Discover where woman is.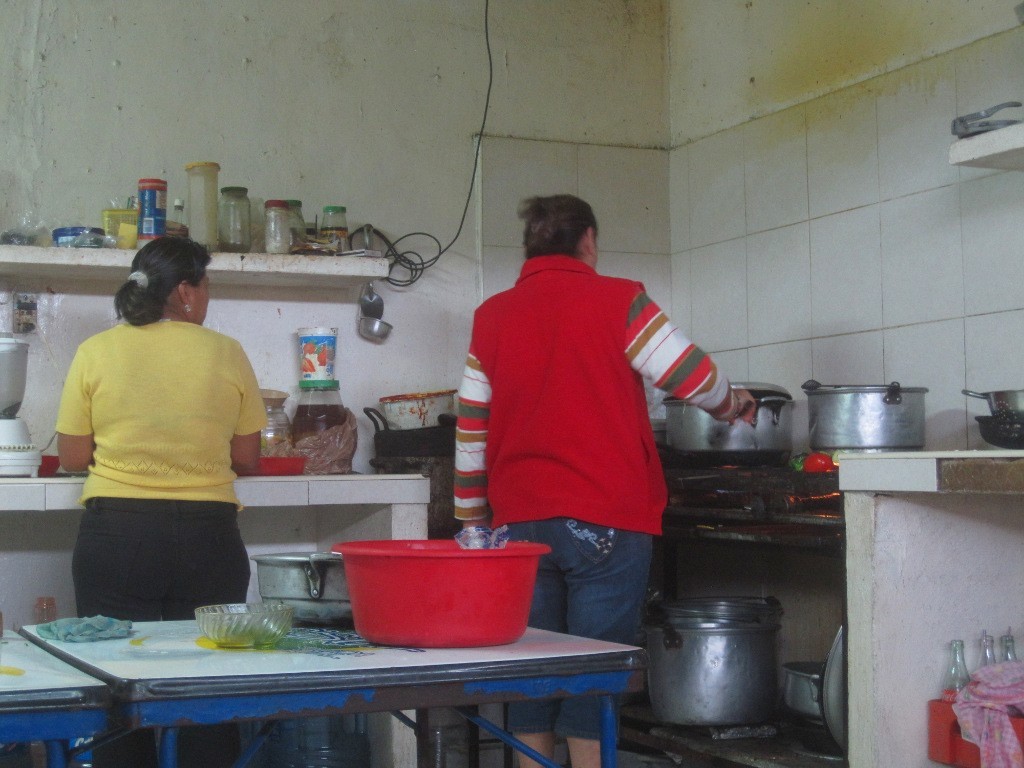
Discovered at (52,236,276,767).
